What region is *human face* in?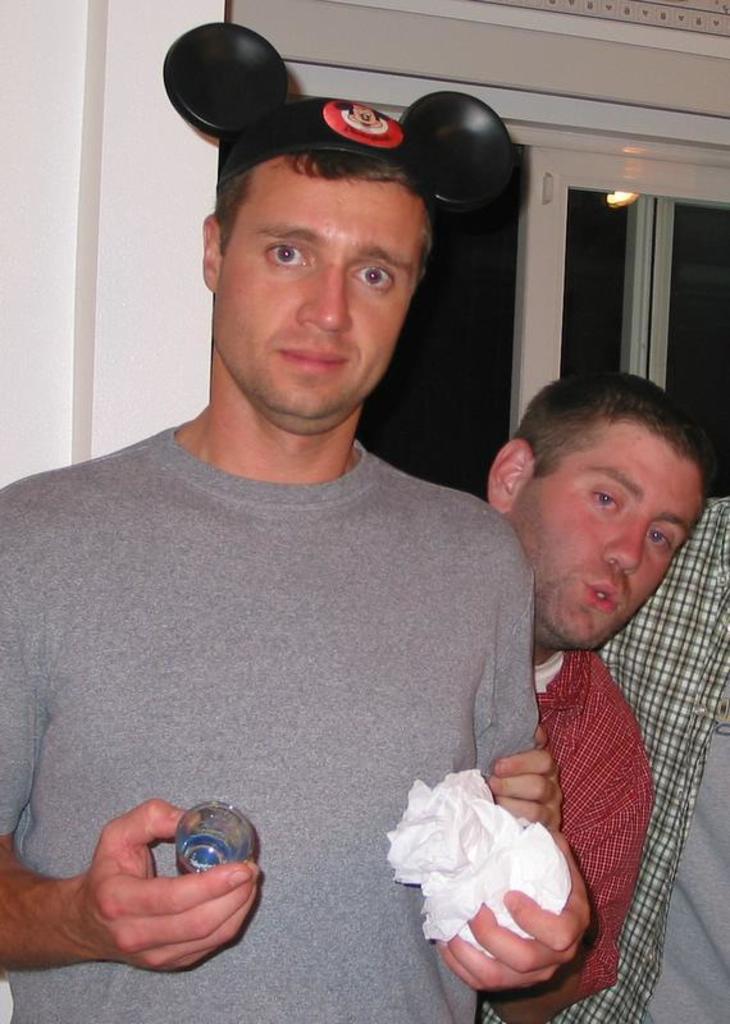
x1=519, y1=433, x2=703, y2=654.
